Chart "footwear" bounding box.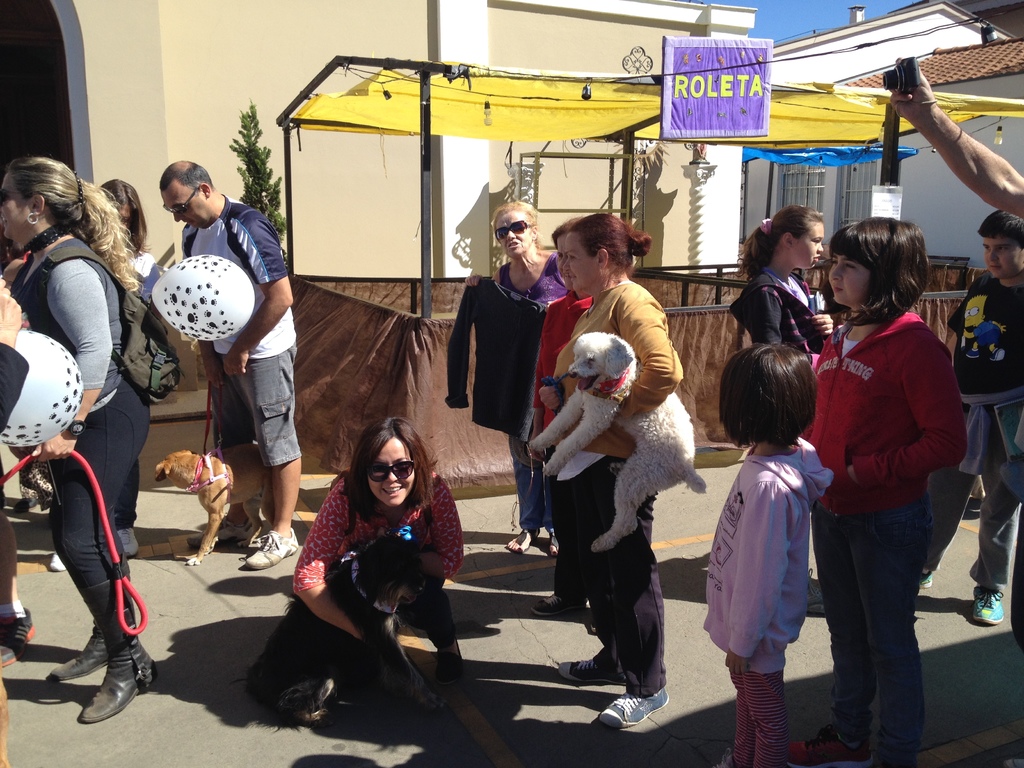
Charted: [713,746,742,767].
